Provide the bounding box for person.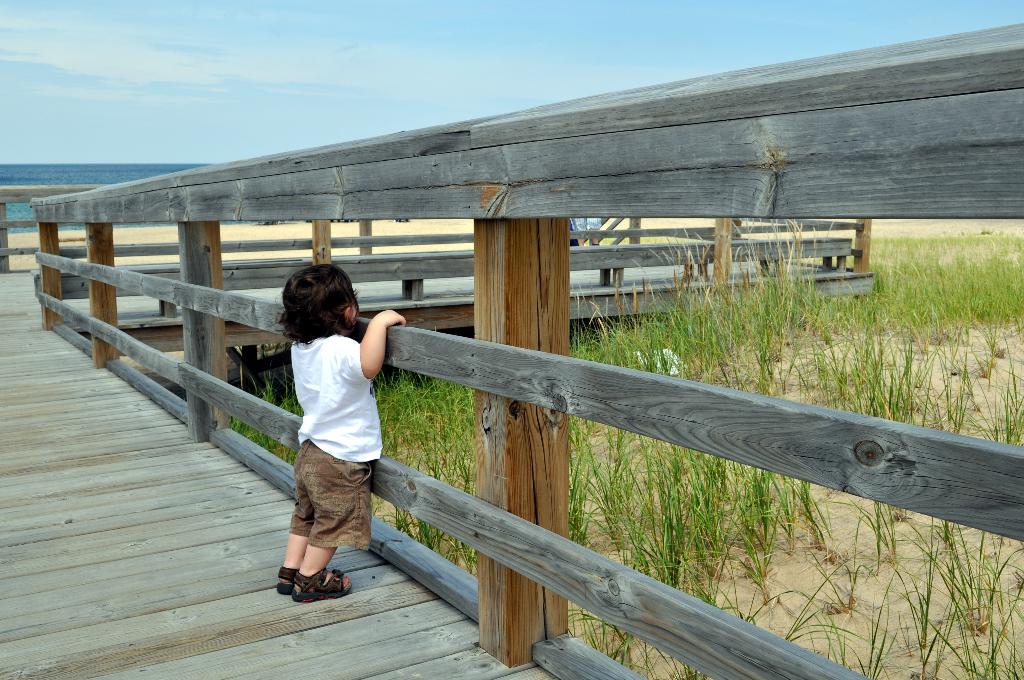
[left=275, top=259, right=409, bottom=604].
